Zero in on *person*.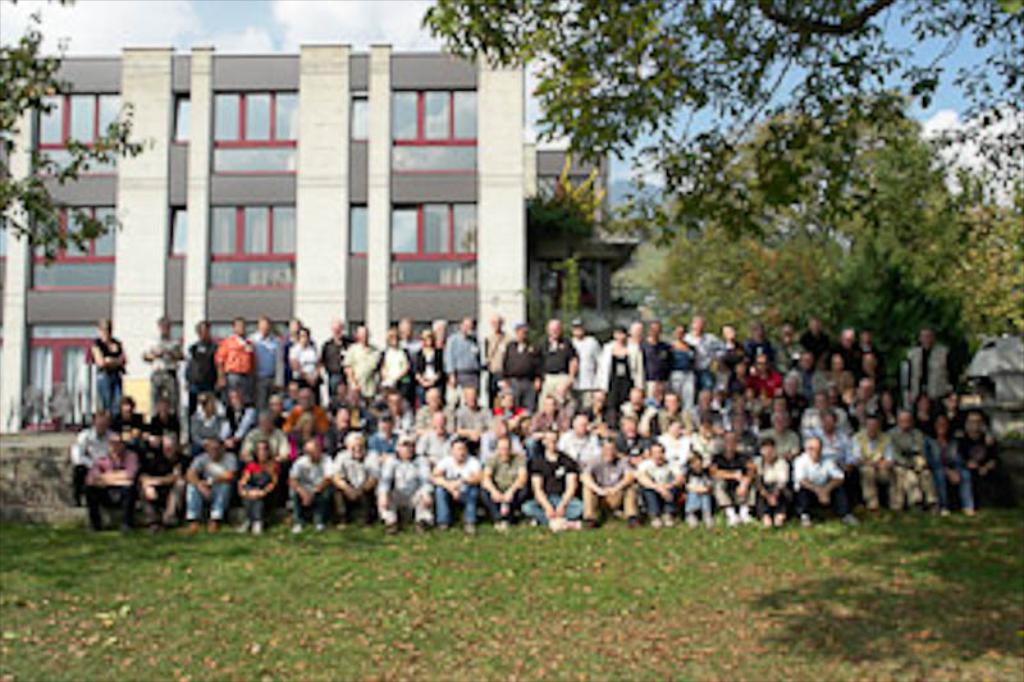
Zeroed in: [x1=435, y1=431, x2=493, y2=545].
